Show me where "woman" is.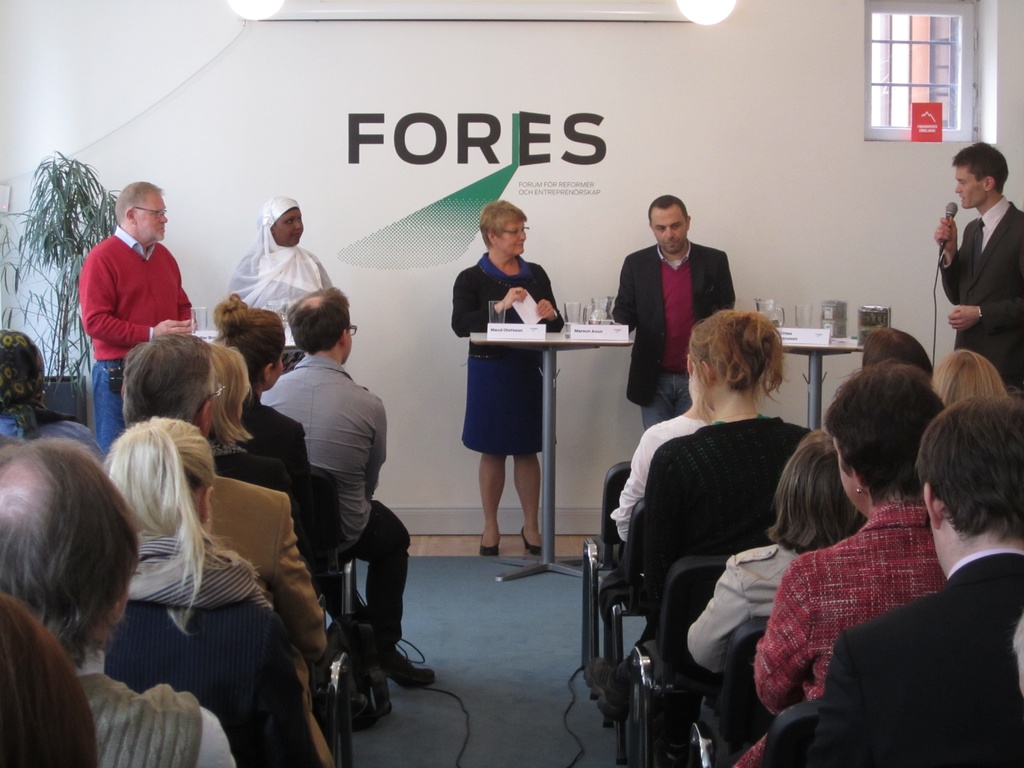
"woman" is at crop(735, 365, 950, 767).
